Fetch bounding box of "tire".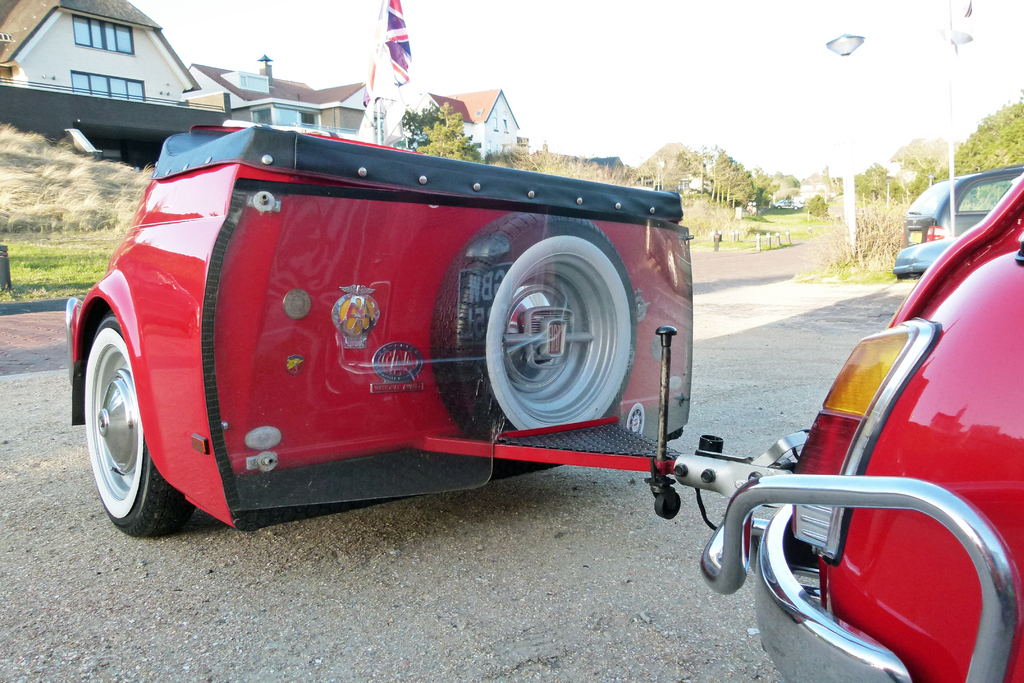
Bbox: box=[432, 210, 637, 464].
